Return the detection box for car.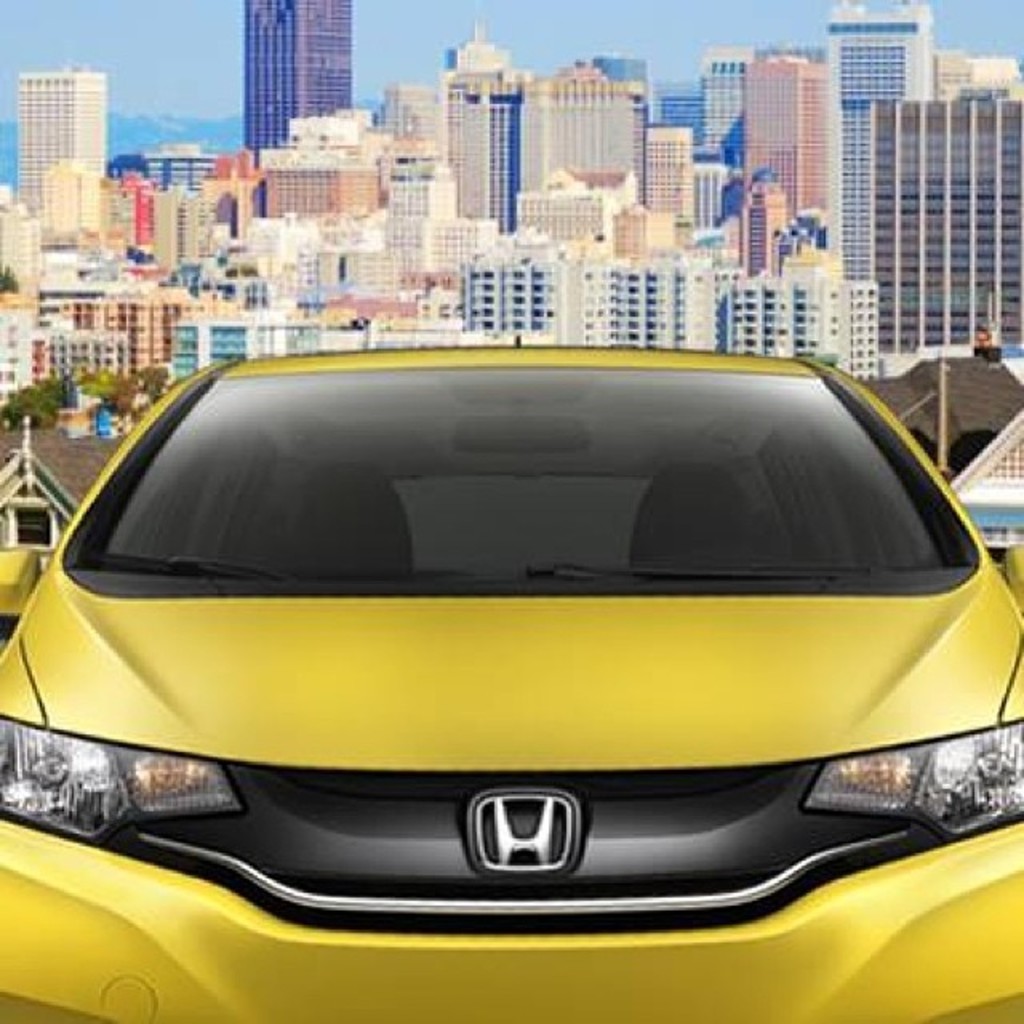
x1=16, y1=318, x2=1002, y2=976.
